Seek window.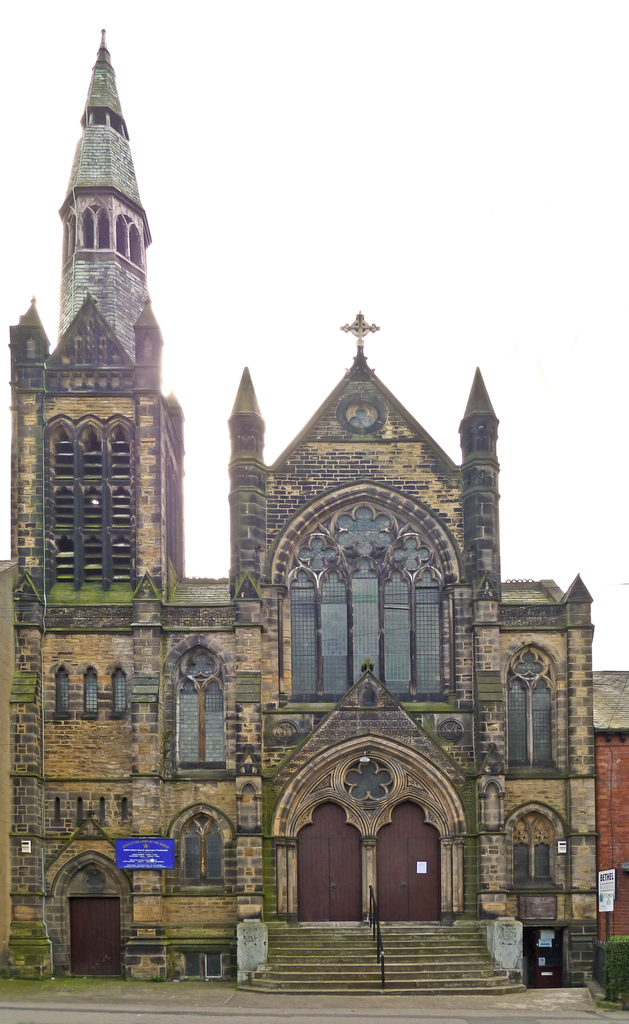
locate(170, 808, 231, 888).
